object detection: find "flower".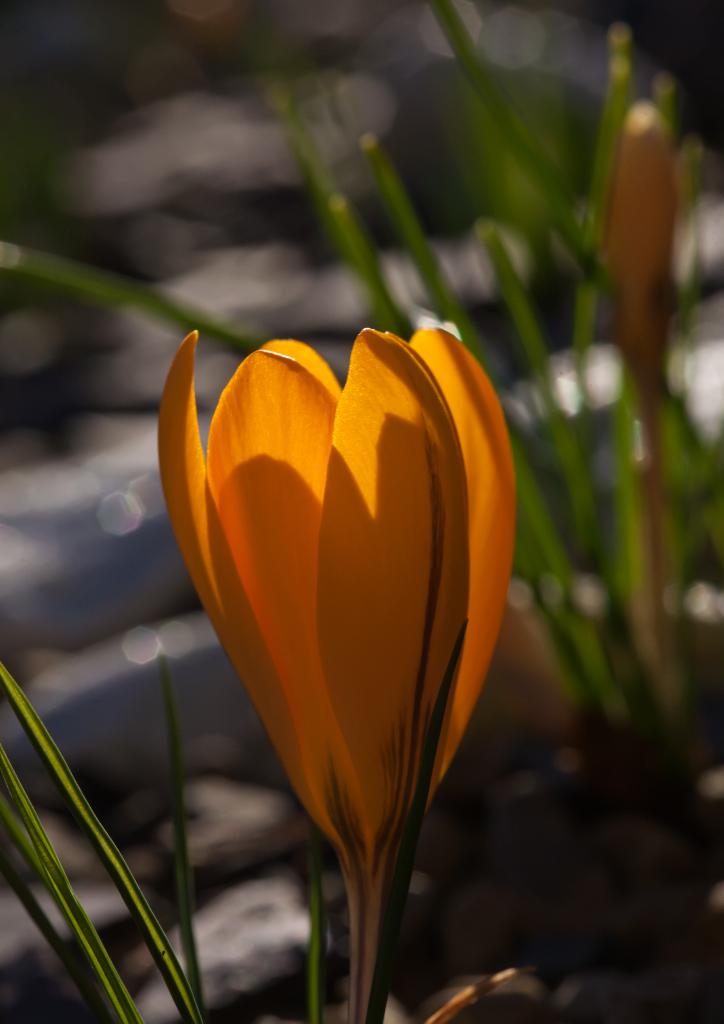
(136, 308, 535, 906).
